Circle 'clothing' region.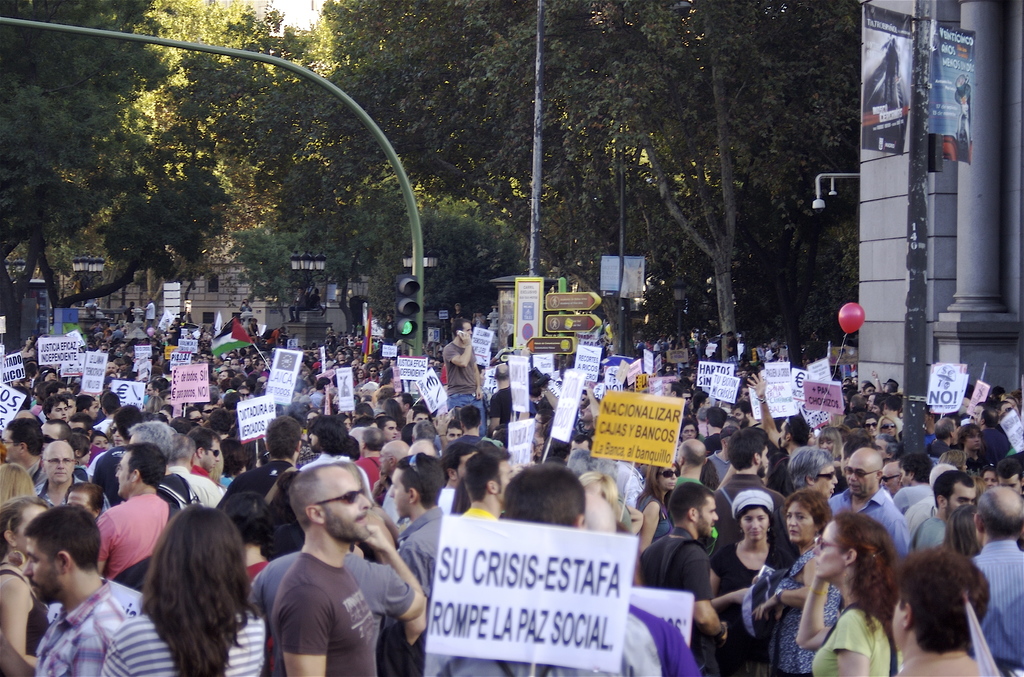
Region: left=1, top=551, right=57, bottom=676.
